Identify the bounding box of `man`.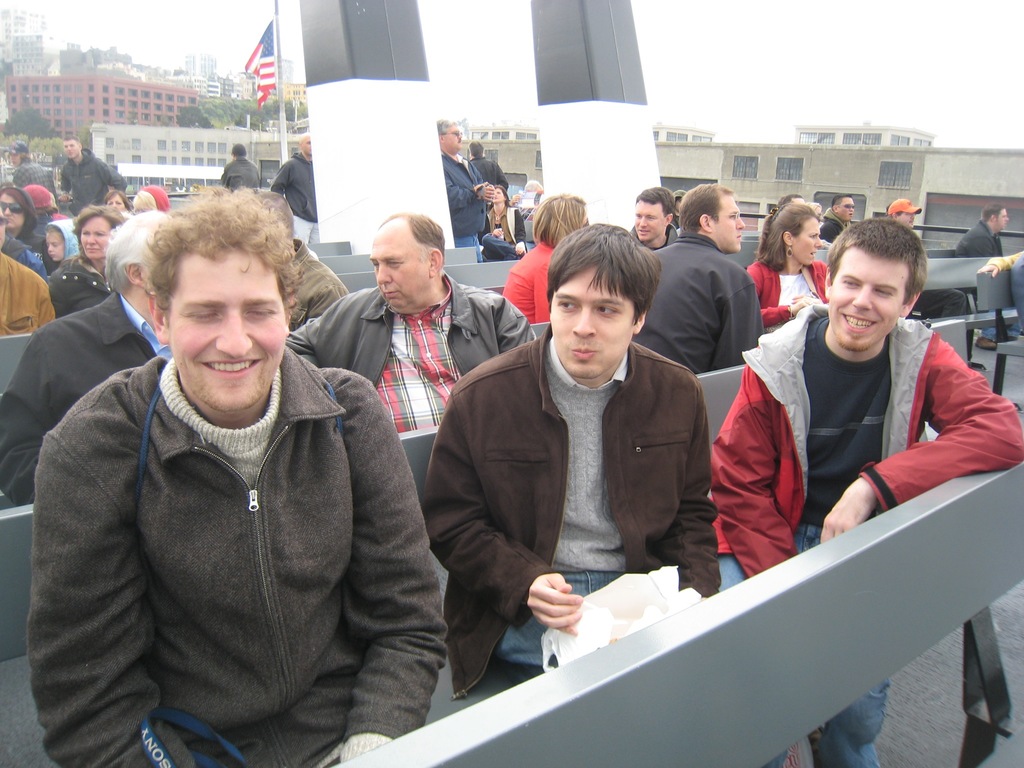
region(470, 140, 513, 192).
